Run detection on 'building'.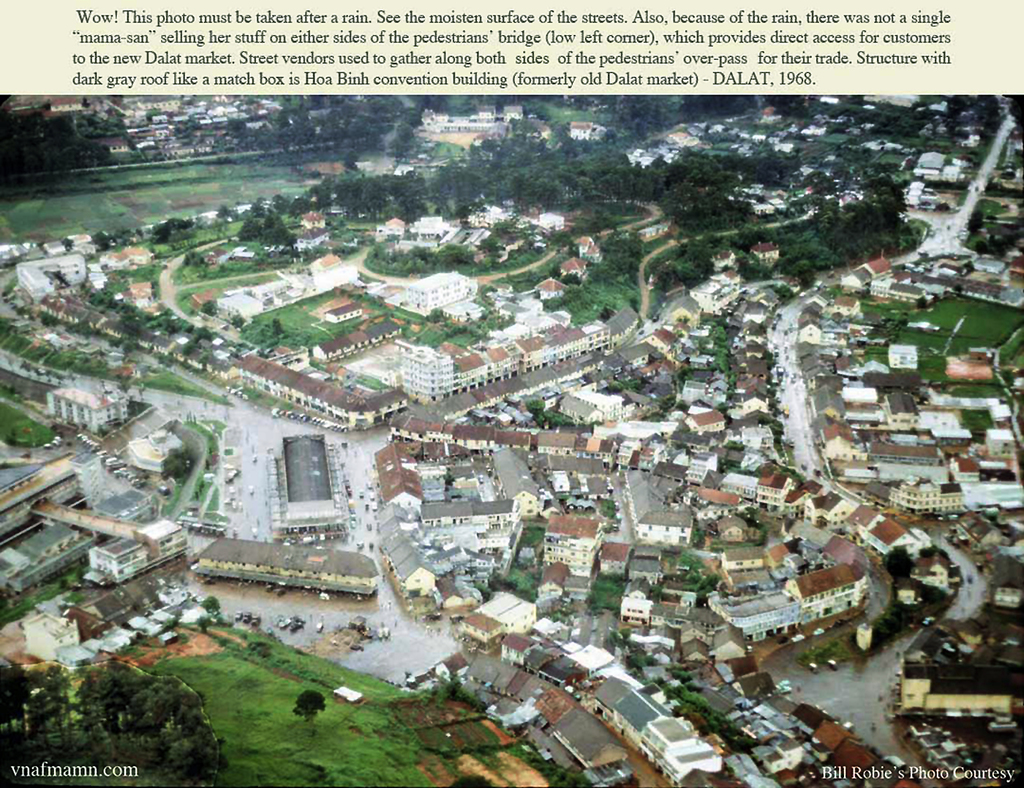
Result: <box>751,235,780,265</box>.
